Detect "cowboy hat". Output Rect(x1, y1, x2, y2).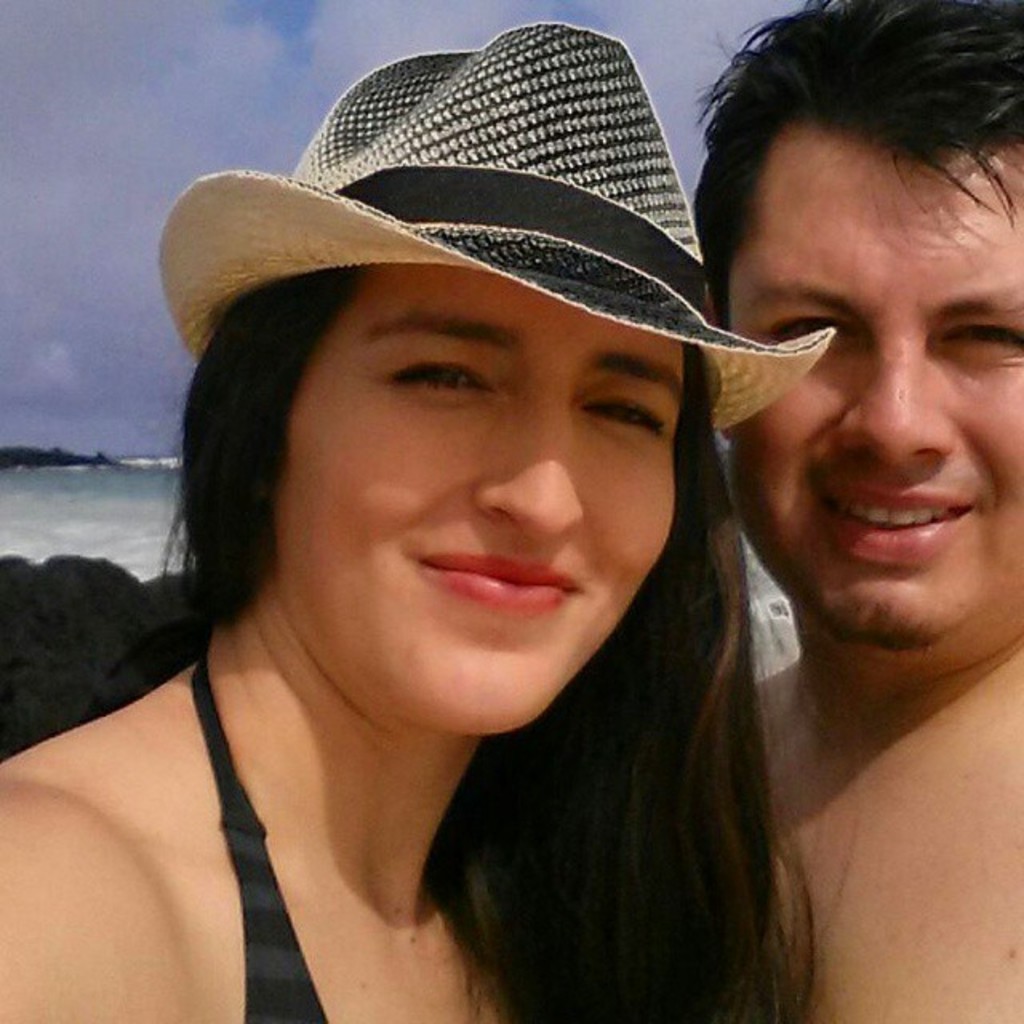
Rect(166, 26, 816, 427).
